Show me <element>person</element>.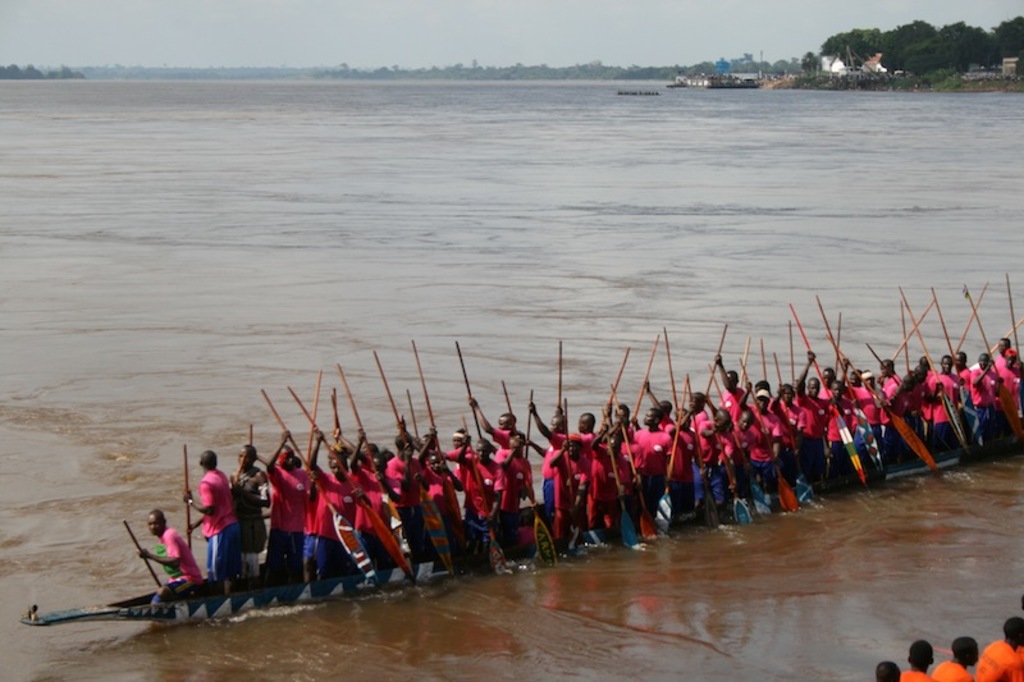
<element>person</element> is here: 873/356/905/400.
